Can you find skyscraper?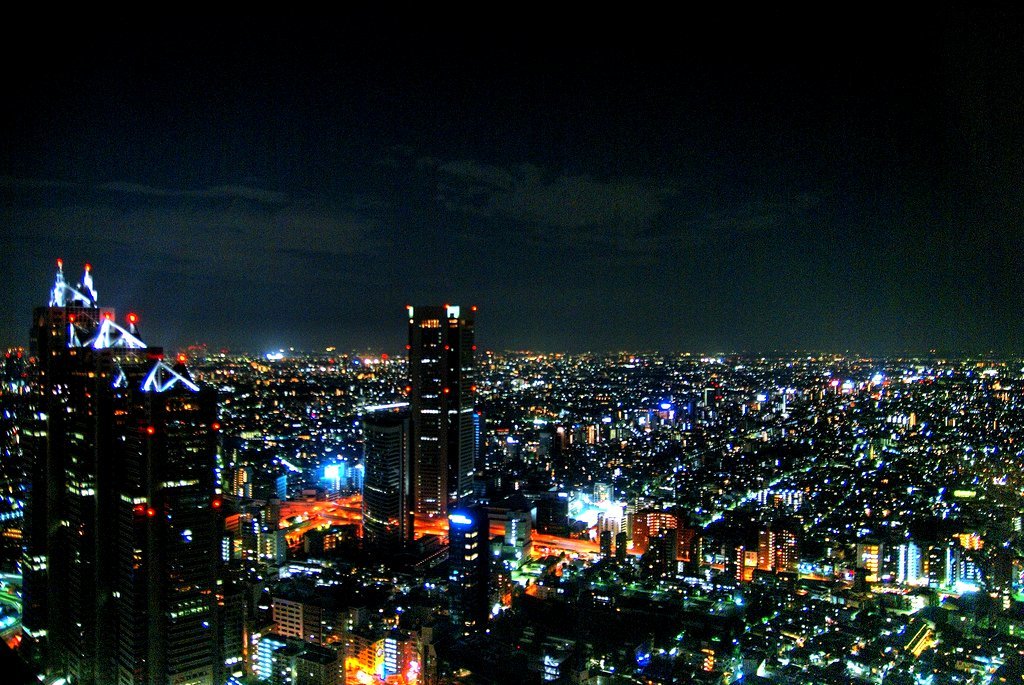
Yes, bounding box: bbox=[402, 303, 485, 559].
